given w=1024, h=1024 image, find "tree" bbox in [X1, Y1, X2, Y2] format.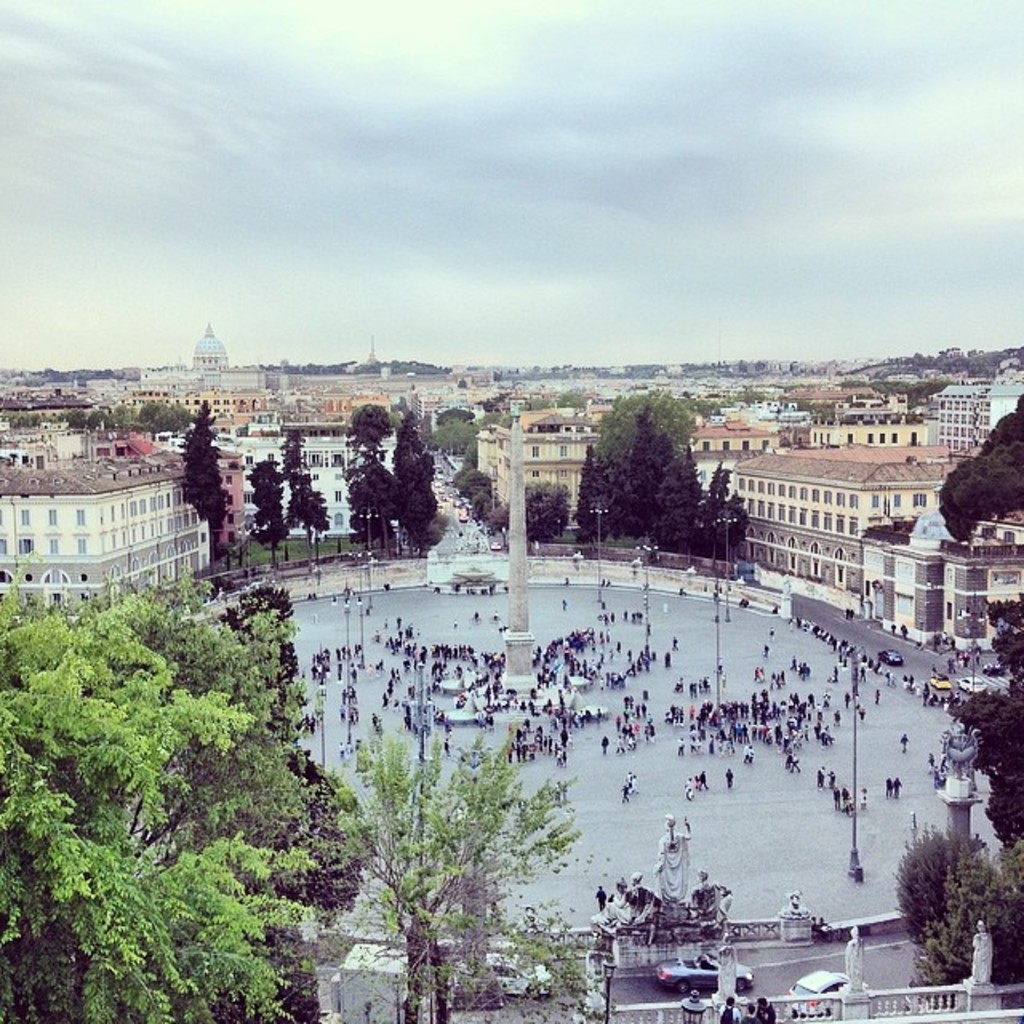
[896, 584, 1022, 1006].
